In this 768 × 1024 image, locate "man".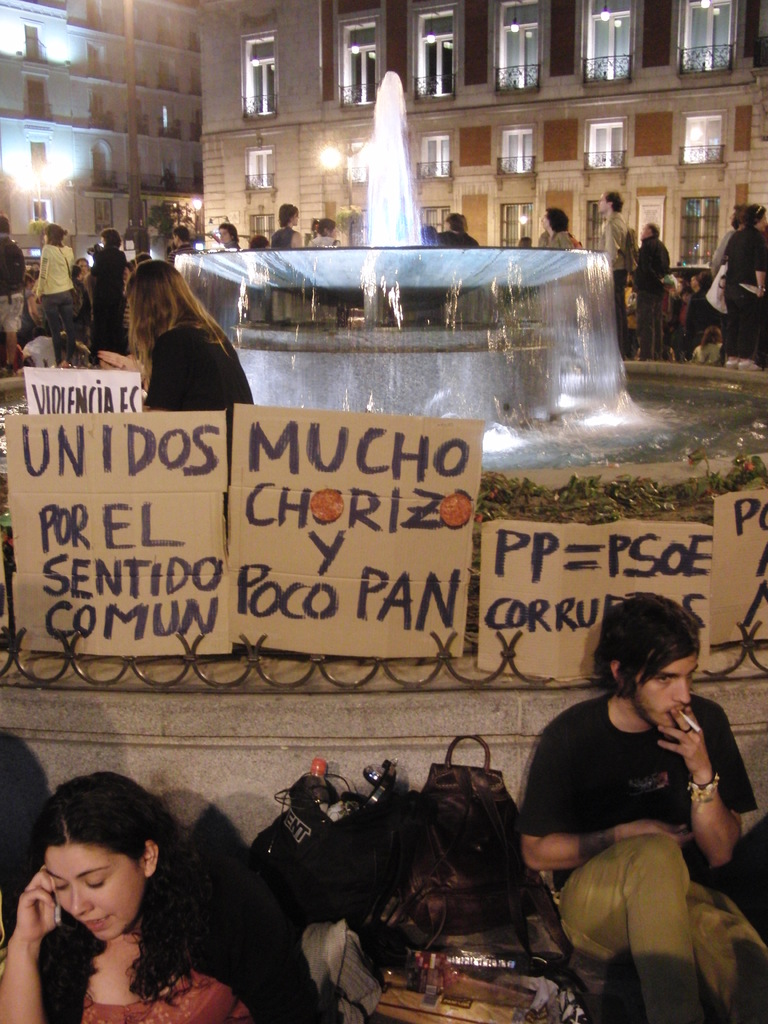
Bounding box: {"left": 511, "top": 604, "right": 752, "bottom": 1011}.
